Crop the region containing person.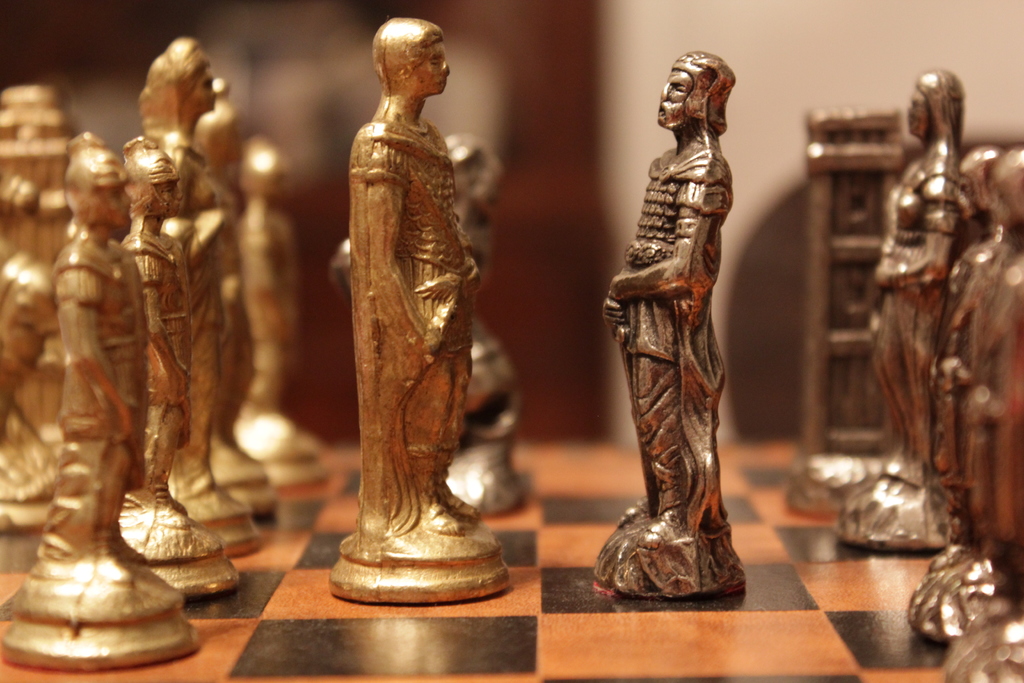
Crop region: select_region(867, 66, 968, 490).
